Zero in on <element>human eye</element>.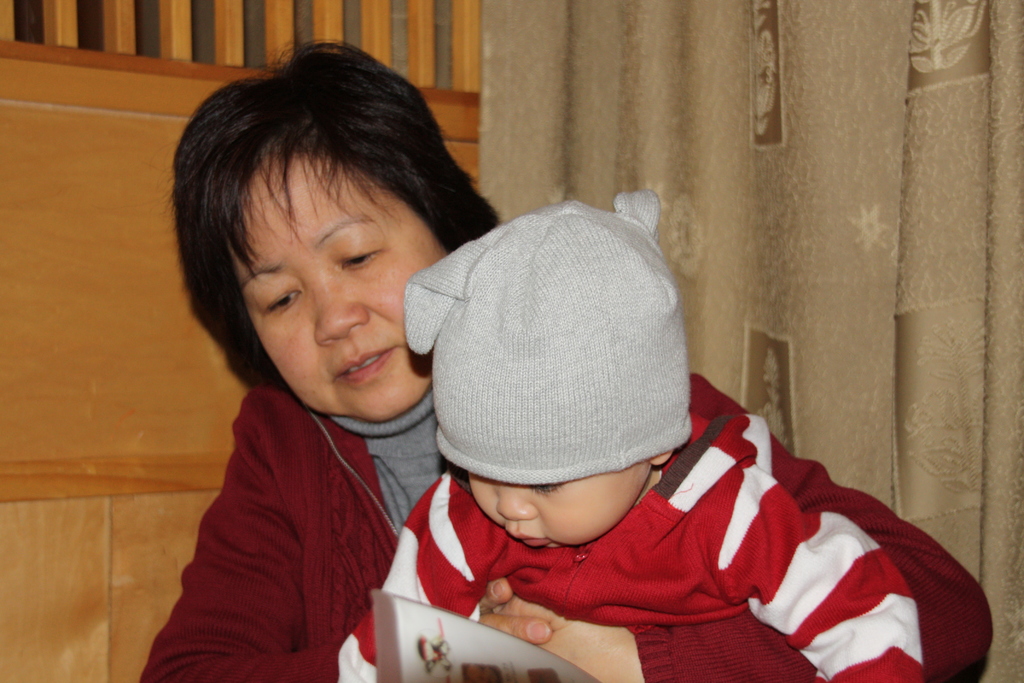
Zeroed in: Rect(262, 284, 301, 312).
